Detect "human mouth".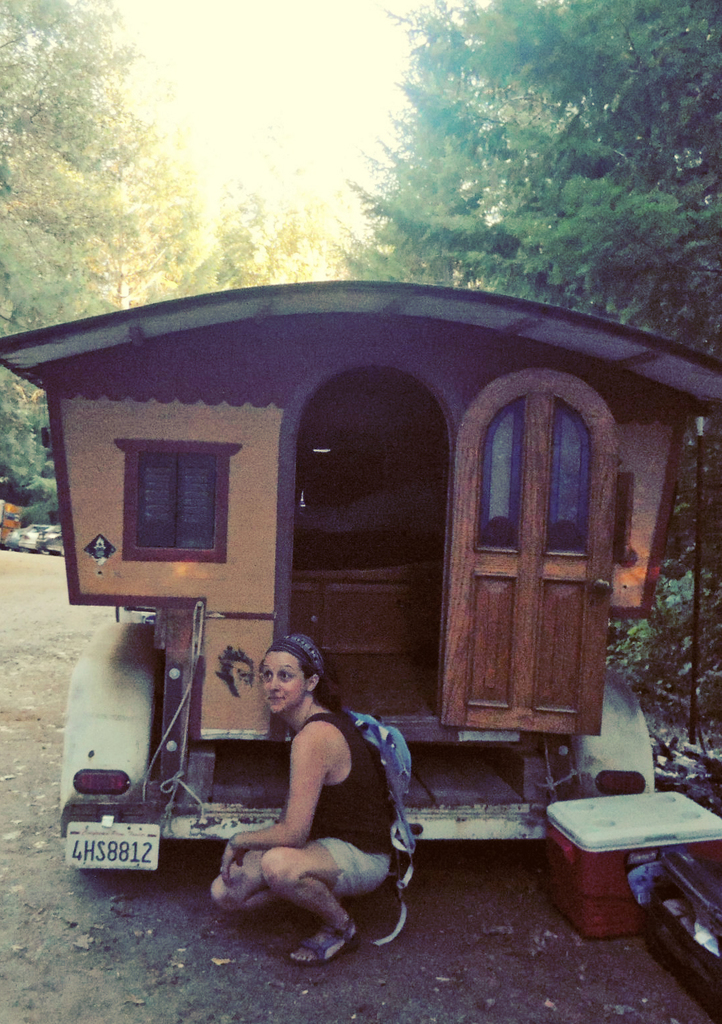
Detected at locate(266, 699, 285, 700).
